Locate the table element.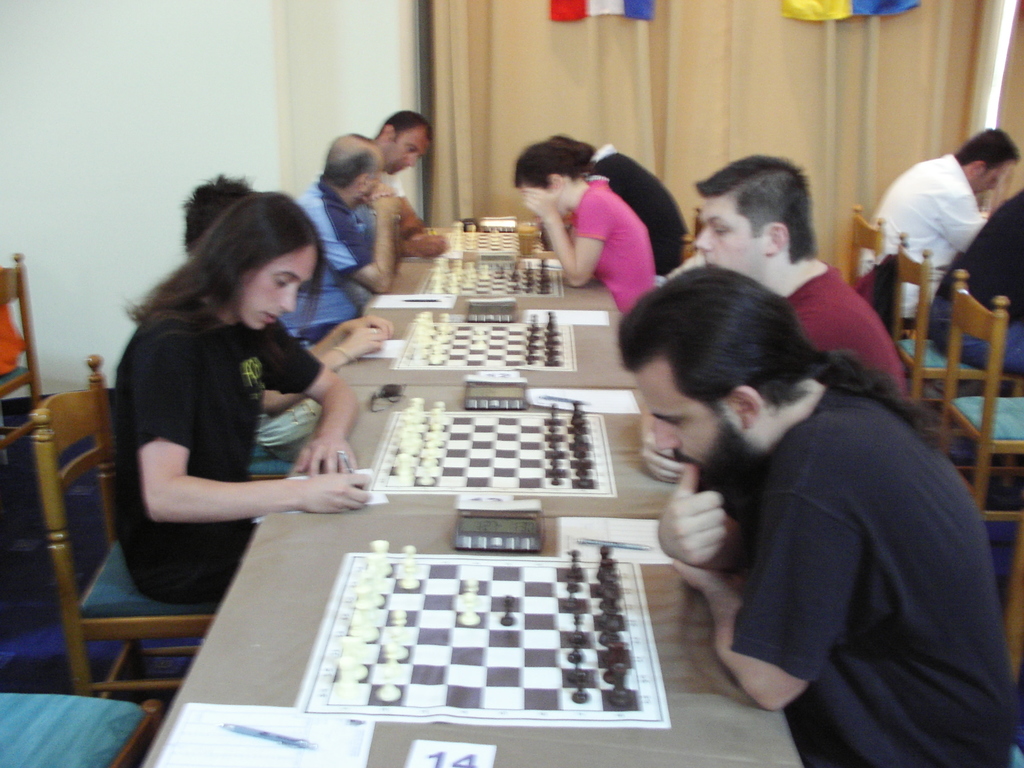
Element bbox: 397:221:593:267.
